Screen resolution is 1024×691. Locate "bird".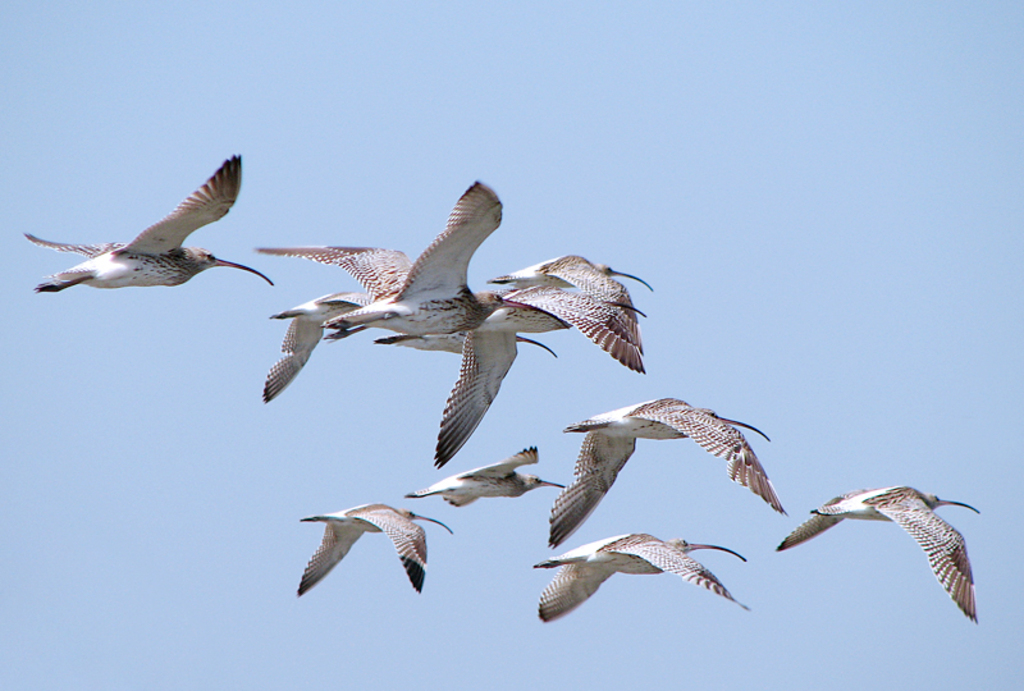
433,280,646,468.
